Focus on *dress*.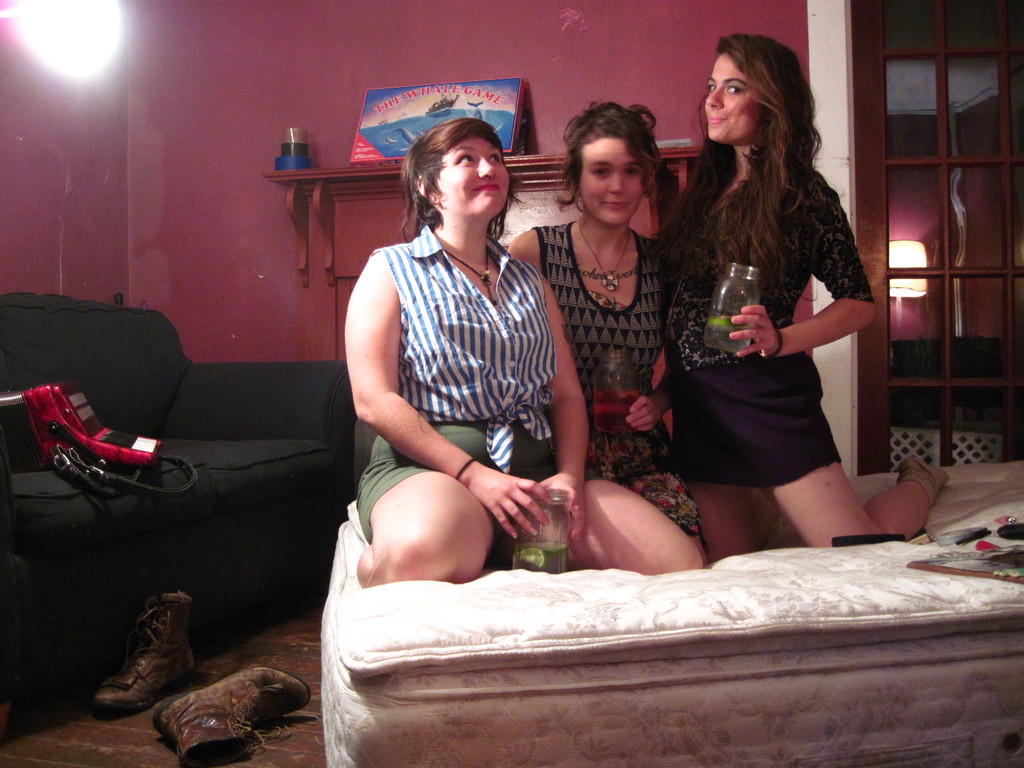
Focused at rect(534, 213, 692, 531).
